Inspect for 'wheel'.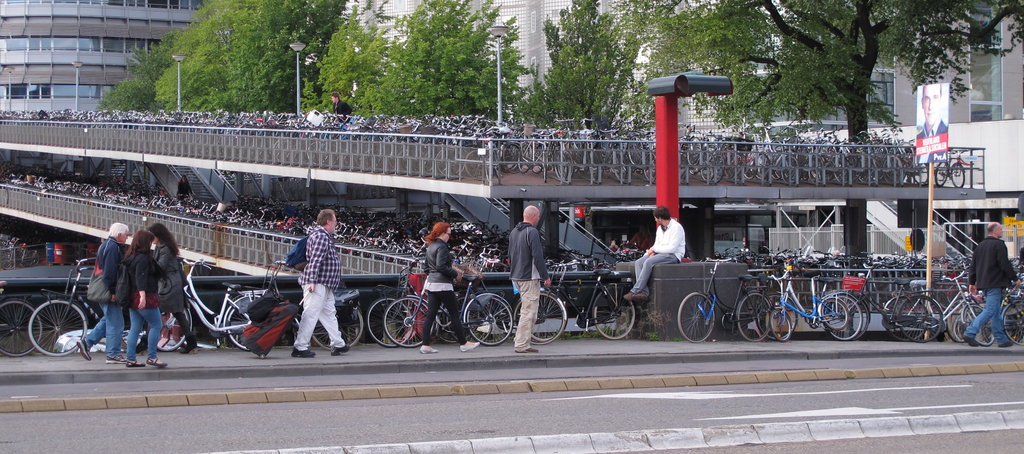
Inspection: Rect(518, 295, 571, 337).
